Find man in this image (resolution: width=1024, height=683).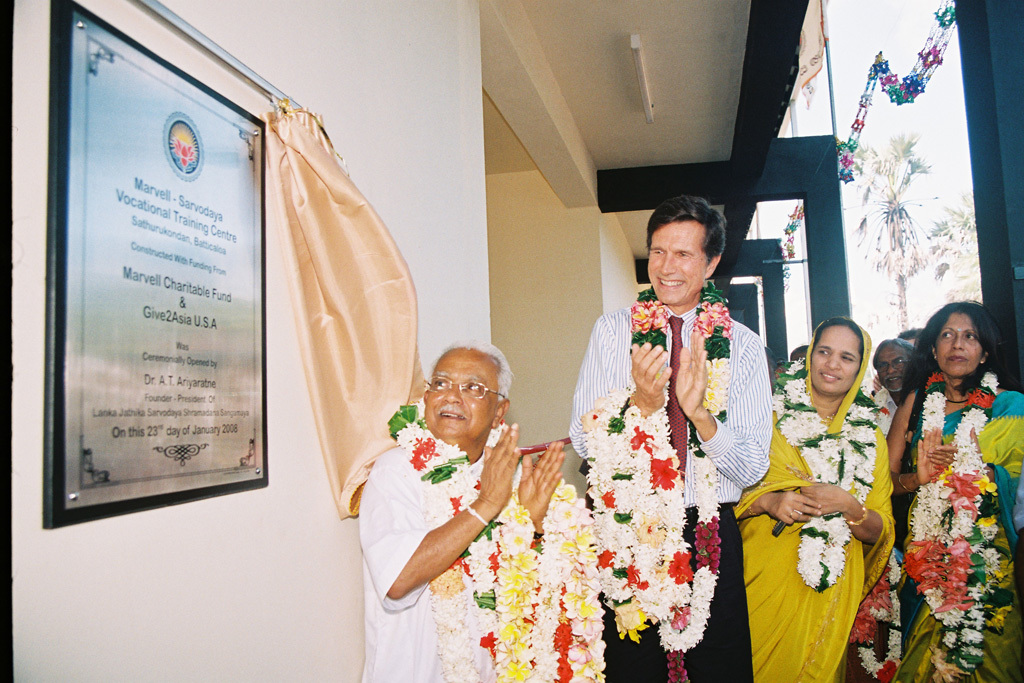
left=856, top=347, right=922, bottom=449.
